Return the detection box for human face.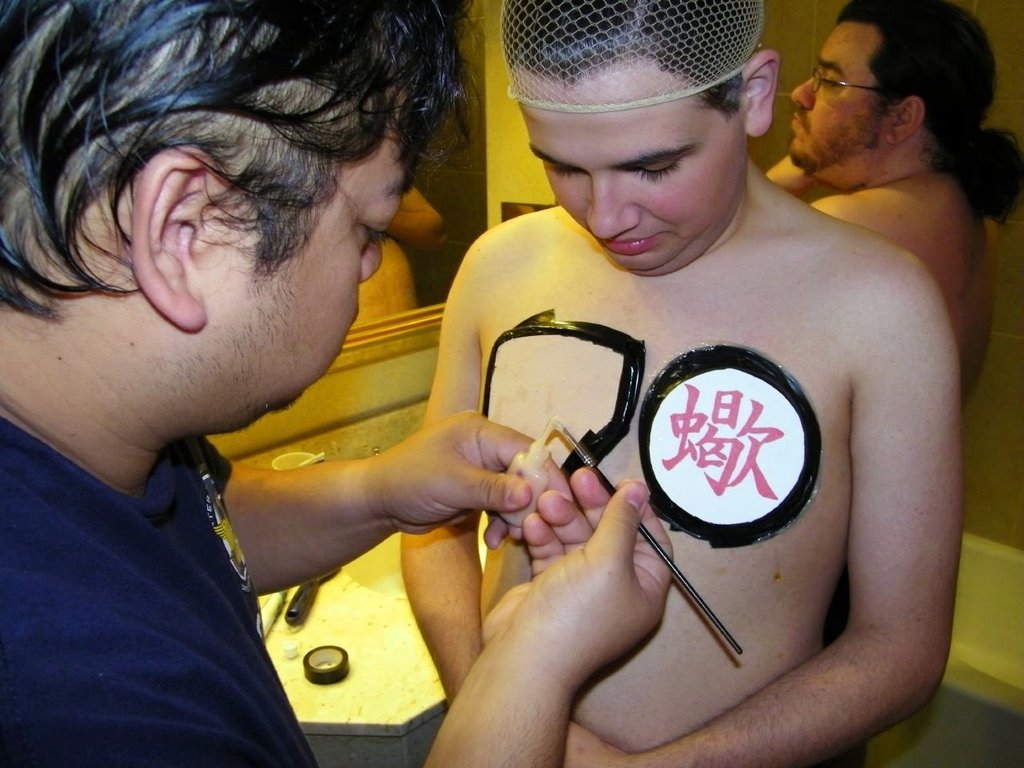
[789, 26, 885, 177].
